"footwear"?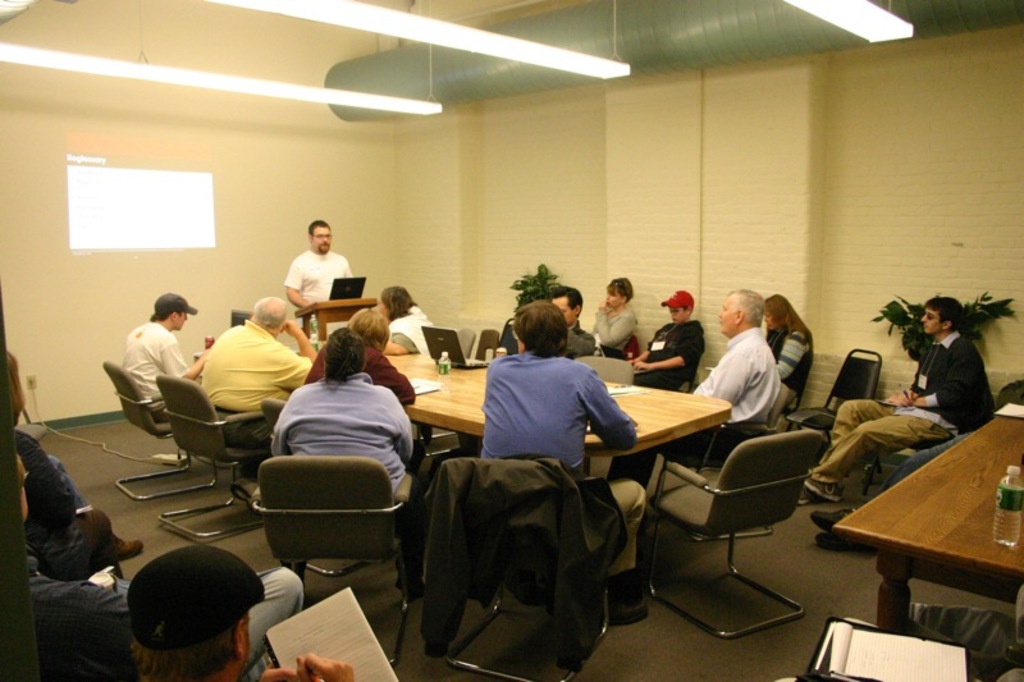
[x1=114, y1=534, x2=143, y2=559]
